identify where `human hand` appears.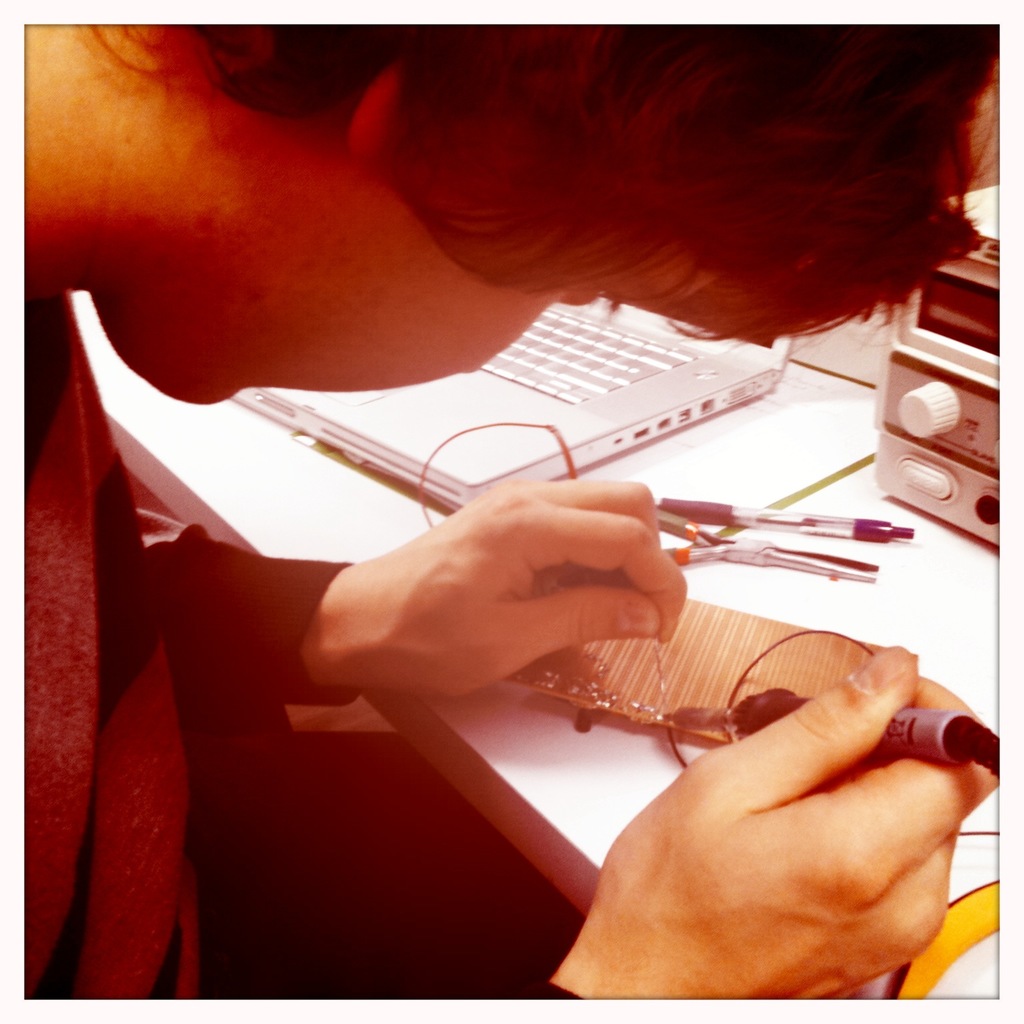
Appears at {"x1": 313, "y1": 479, "x2": 689, "y2": 691}.
